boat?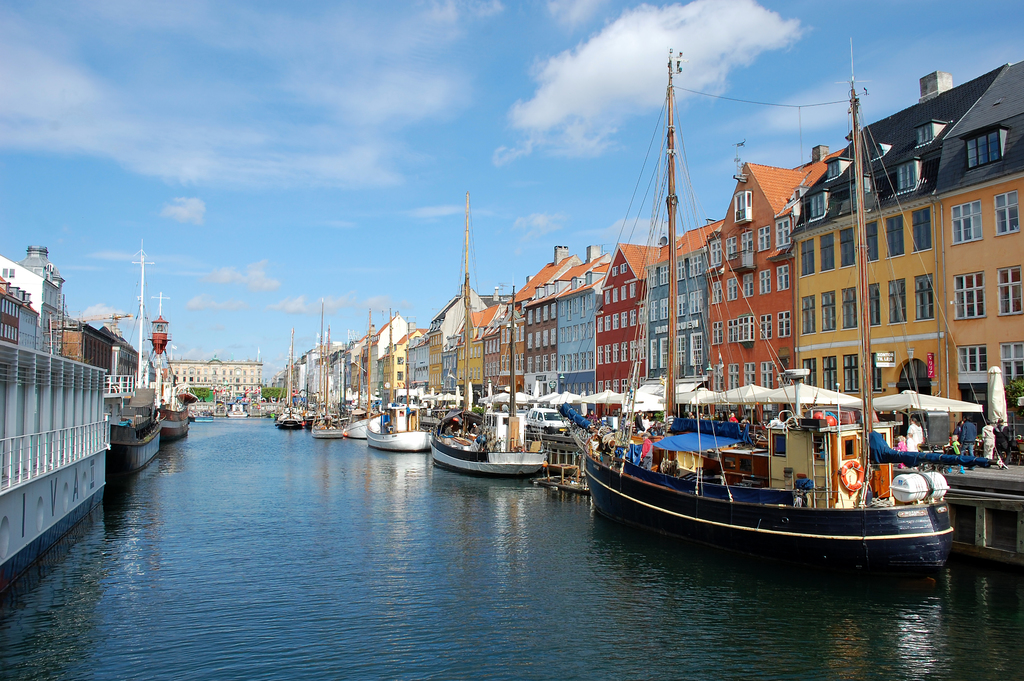
{"x1": 366, "y1": 308, "x2": 430, "y2": 450}
